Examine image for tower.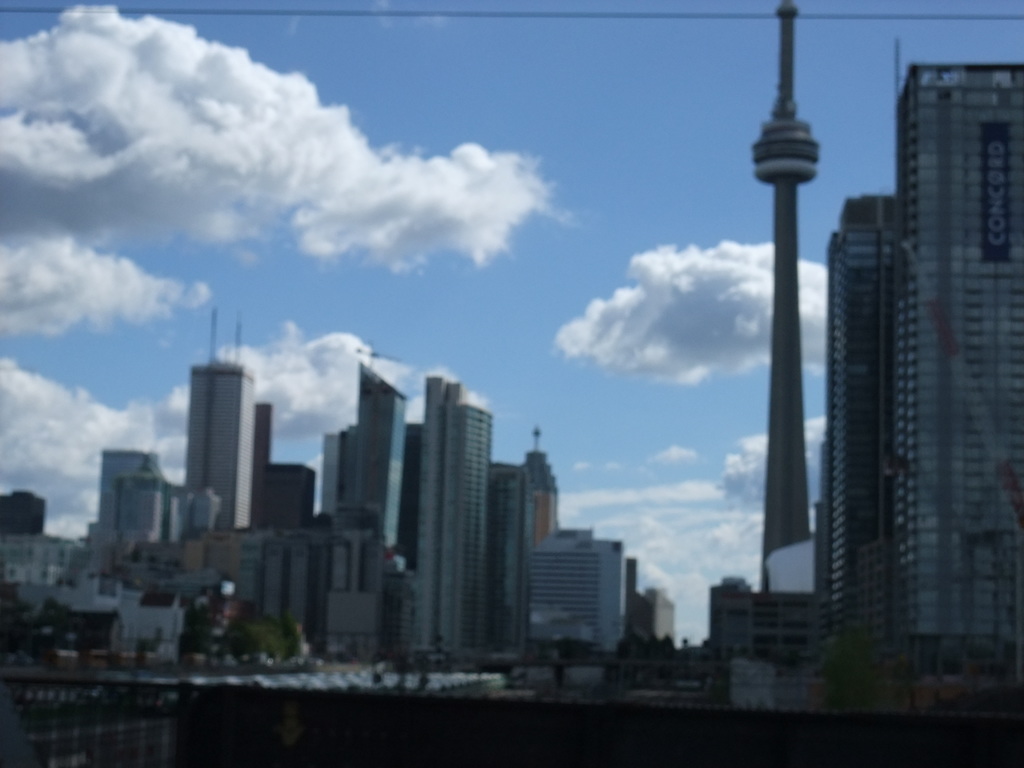
Examination result: {"x1": 88, "y1": 449, "x2": 166, "y2": 549}.
